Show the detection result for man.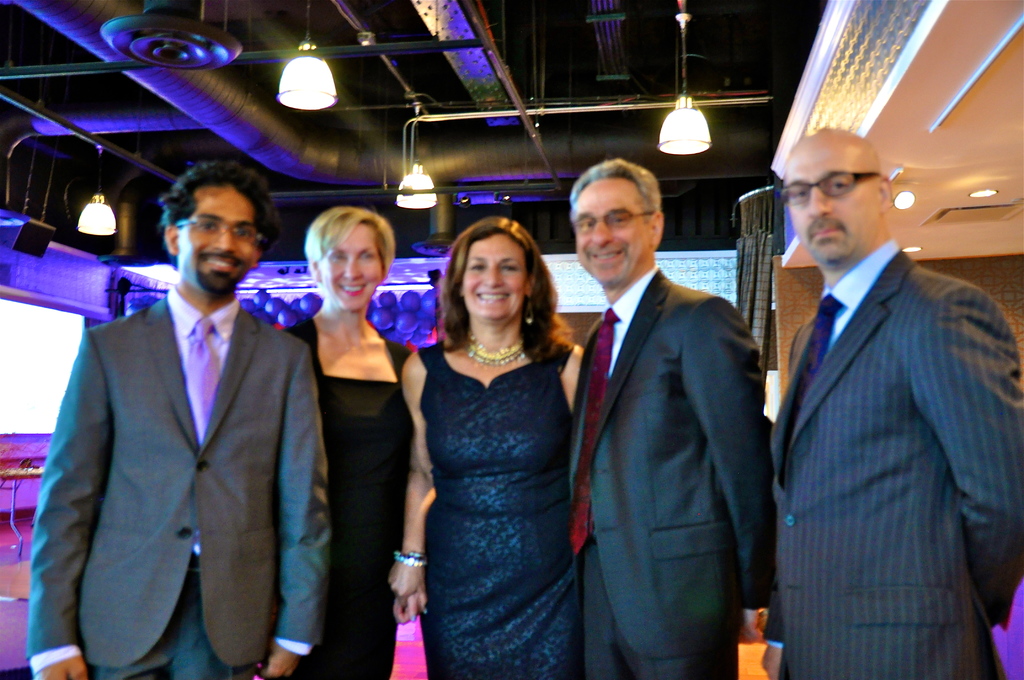
locate(24, 149, 334, 679).
